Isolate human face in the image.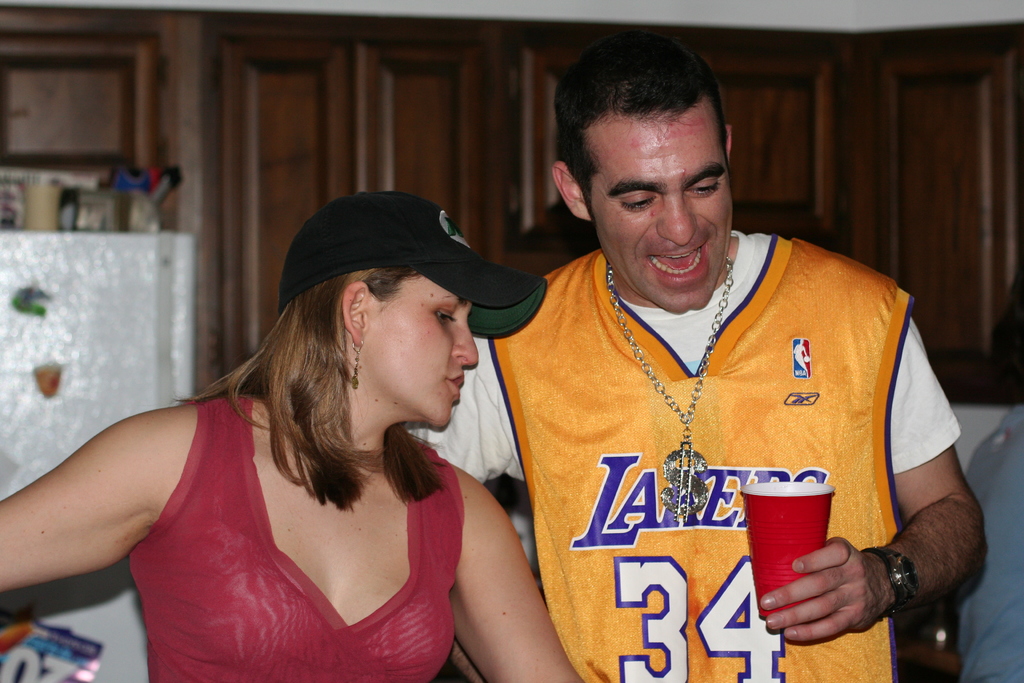
Isolated region: 365:274:482:427.
